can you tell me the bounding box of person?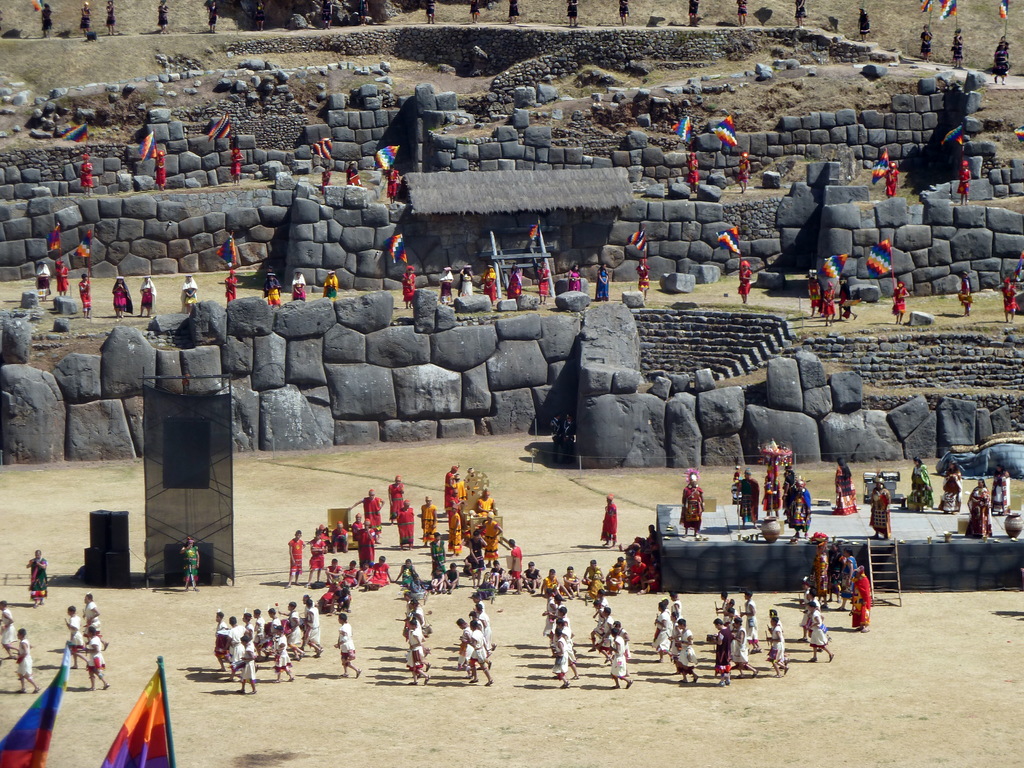
[x1=897, y1=280, x2=909, y2=326].
